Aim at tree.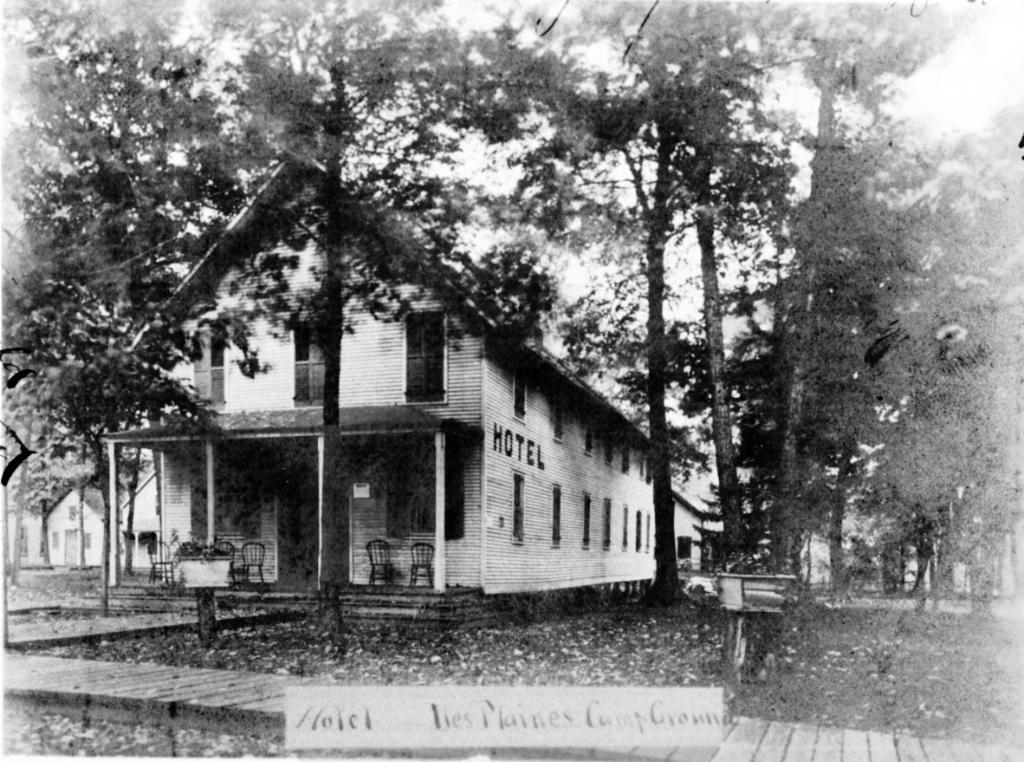
Aimed at [left=0, top=0, right=287, bottom=557].
